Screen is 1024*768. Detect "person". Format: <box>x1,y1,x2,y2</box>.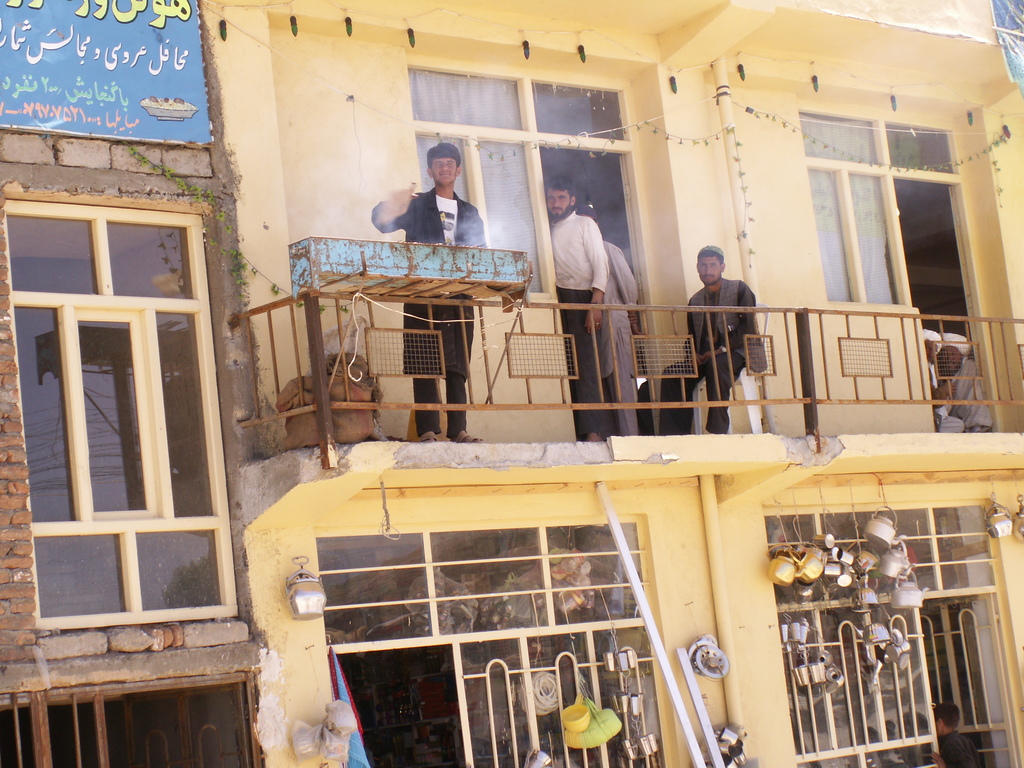
<box>553,171,620,433</box>.
